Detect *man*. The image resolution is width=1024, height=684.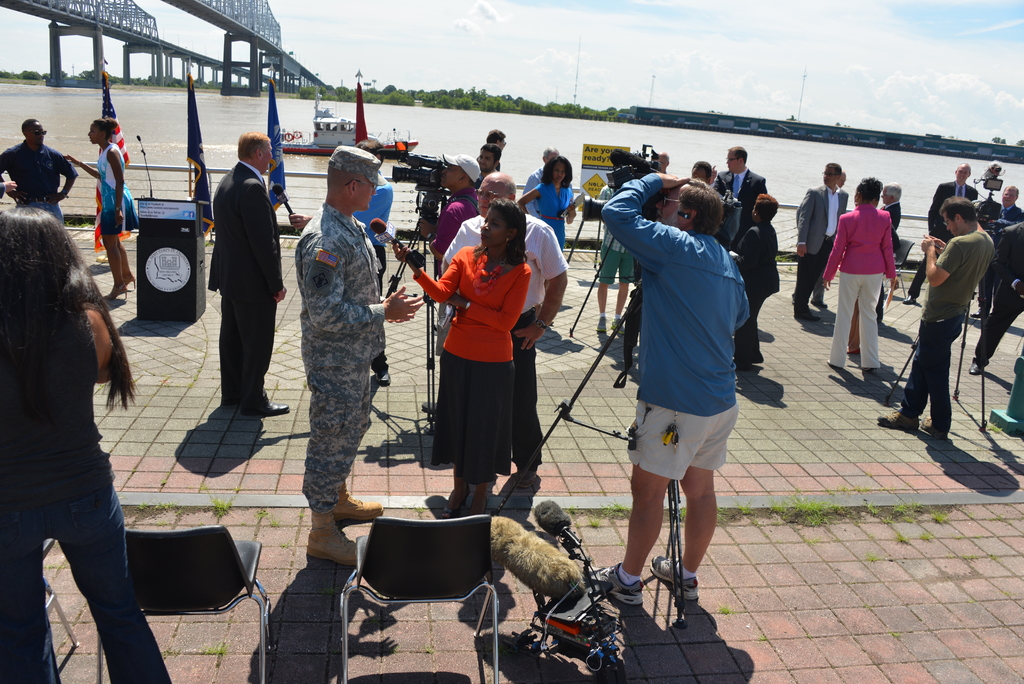
box=[793, 158, 851, 322].
